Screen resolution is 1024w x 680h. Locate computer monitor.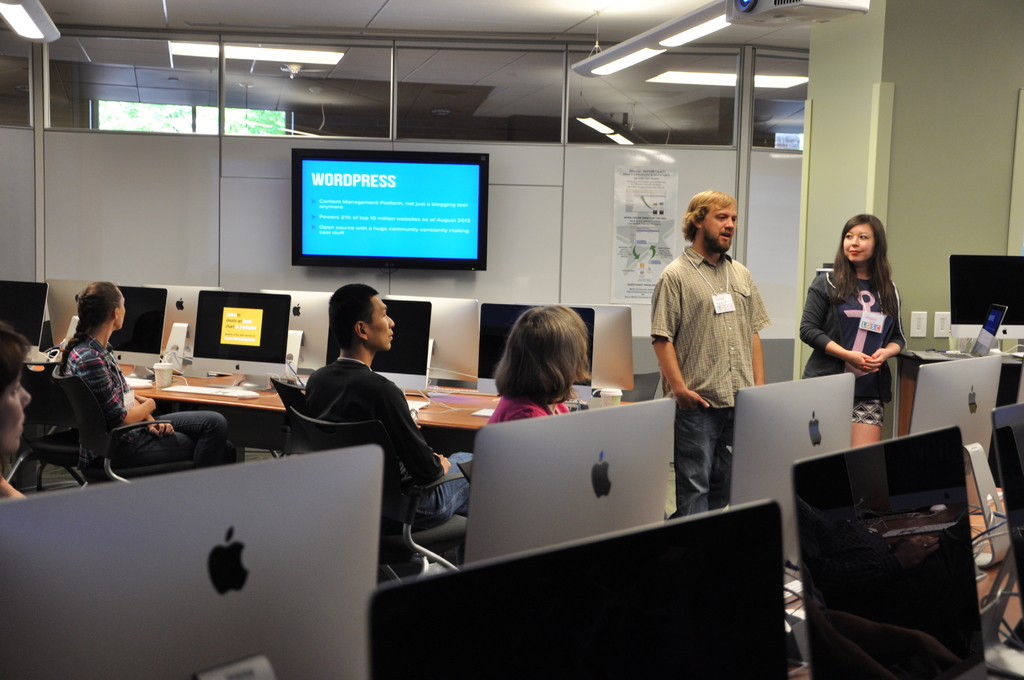
<box>1,277,52,358</box>.
